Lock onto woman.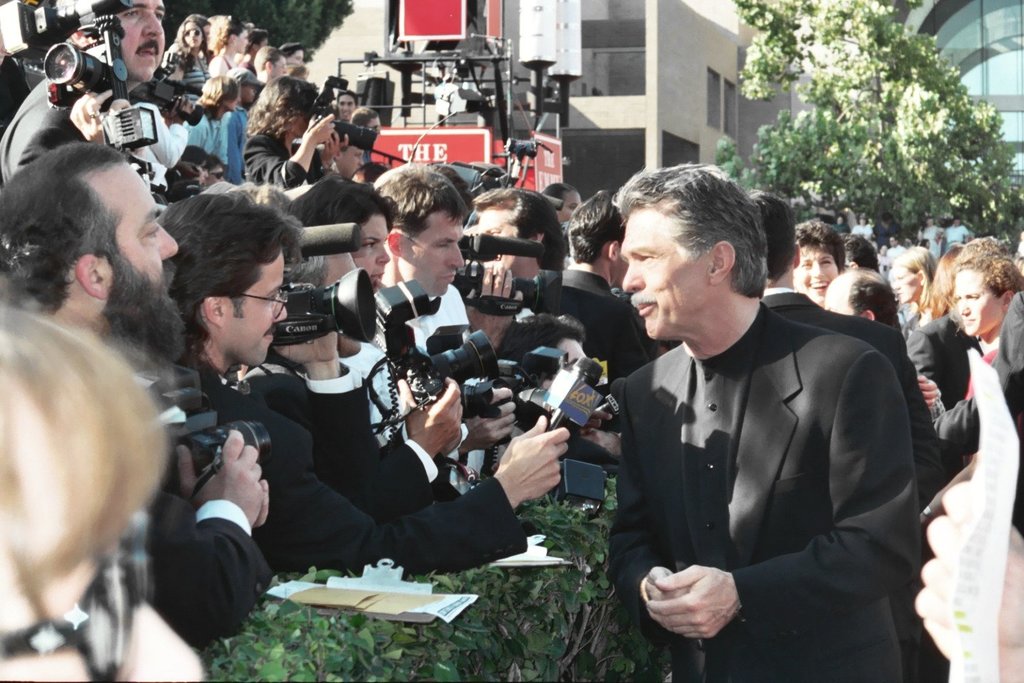
Locked: (199,16,256,76).
